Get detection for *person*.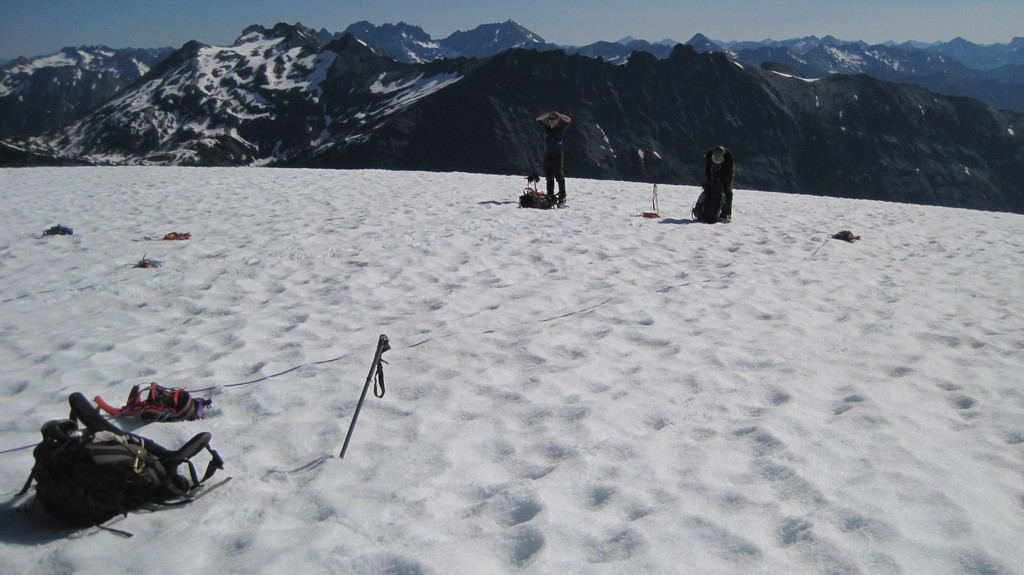
Detection: rect(532, 109, 573, 209).
